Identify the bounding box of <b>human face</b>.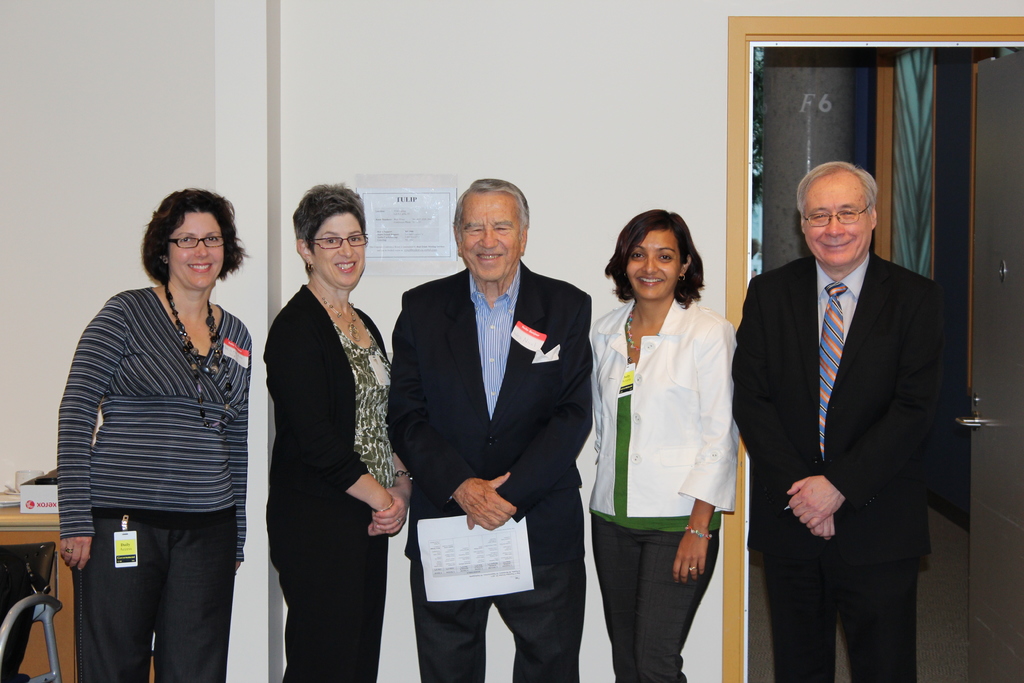
rect(627, 229, 680, 299).
